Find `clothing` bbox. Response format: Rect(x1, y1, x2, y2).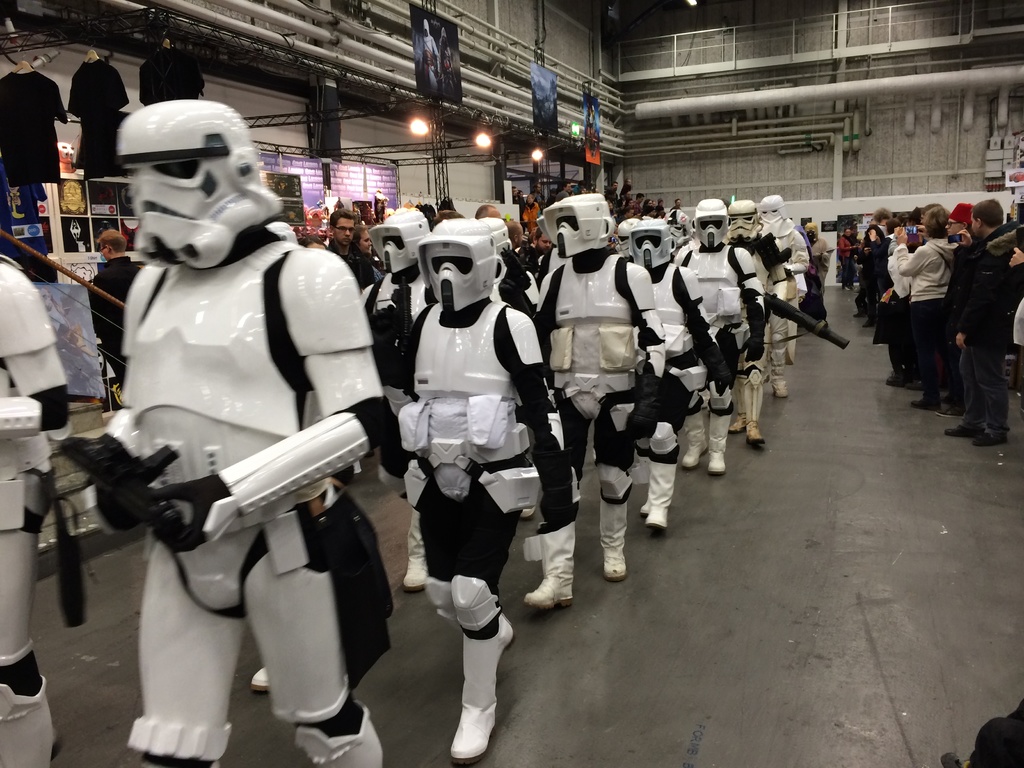
Rect(439, 26, 455, 98).
